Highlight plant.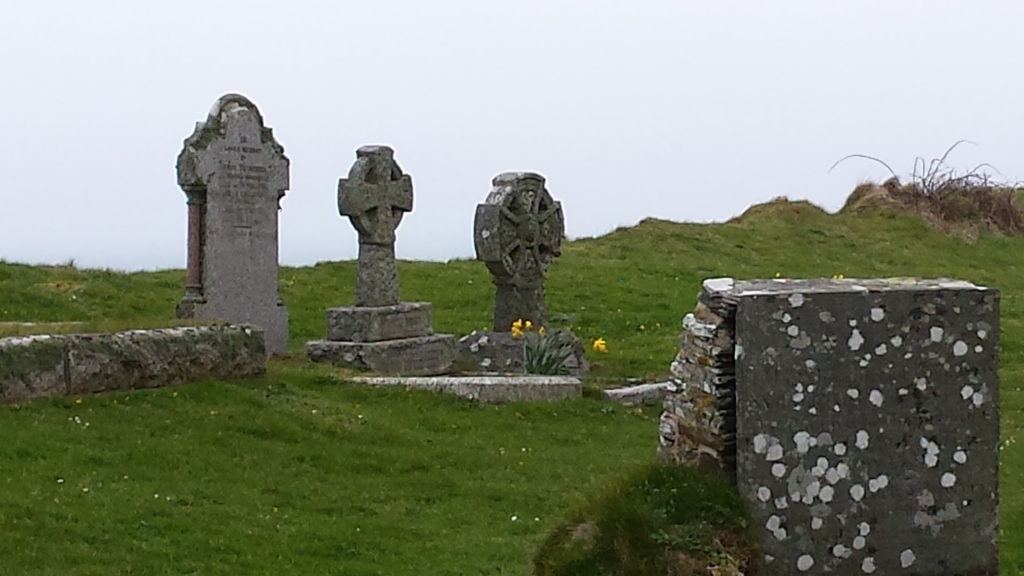
Highlighted region: (819, 132, 1021, 240).
